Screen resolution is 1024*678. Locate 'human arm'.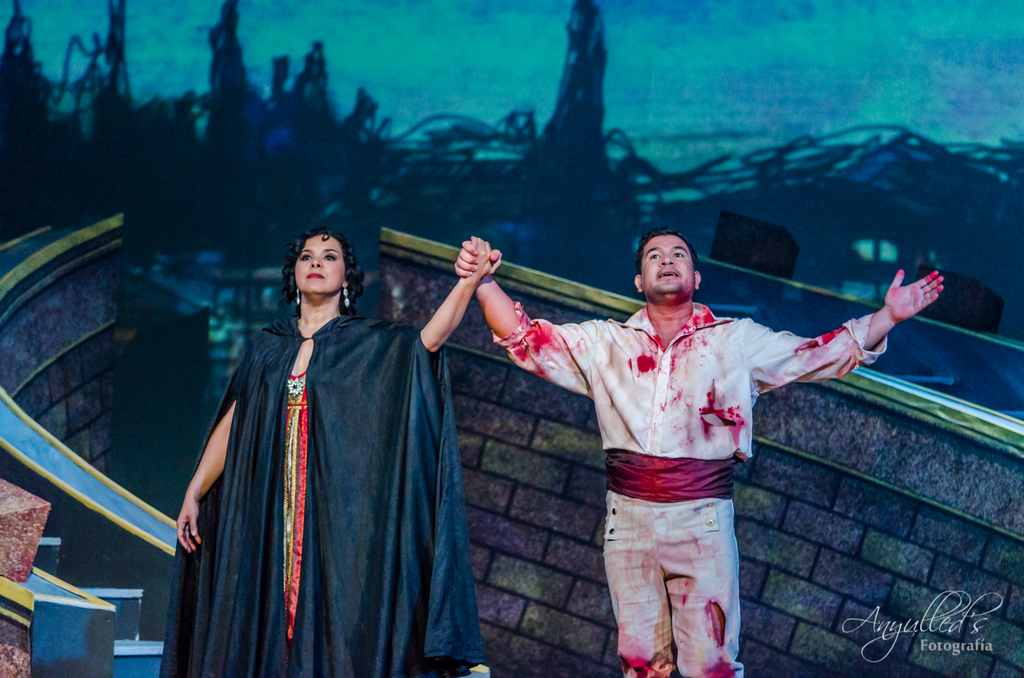
[417, 231, 505, 354].
